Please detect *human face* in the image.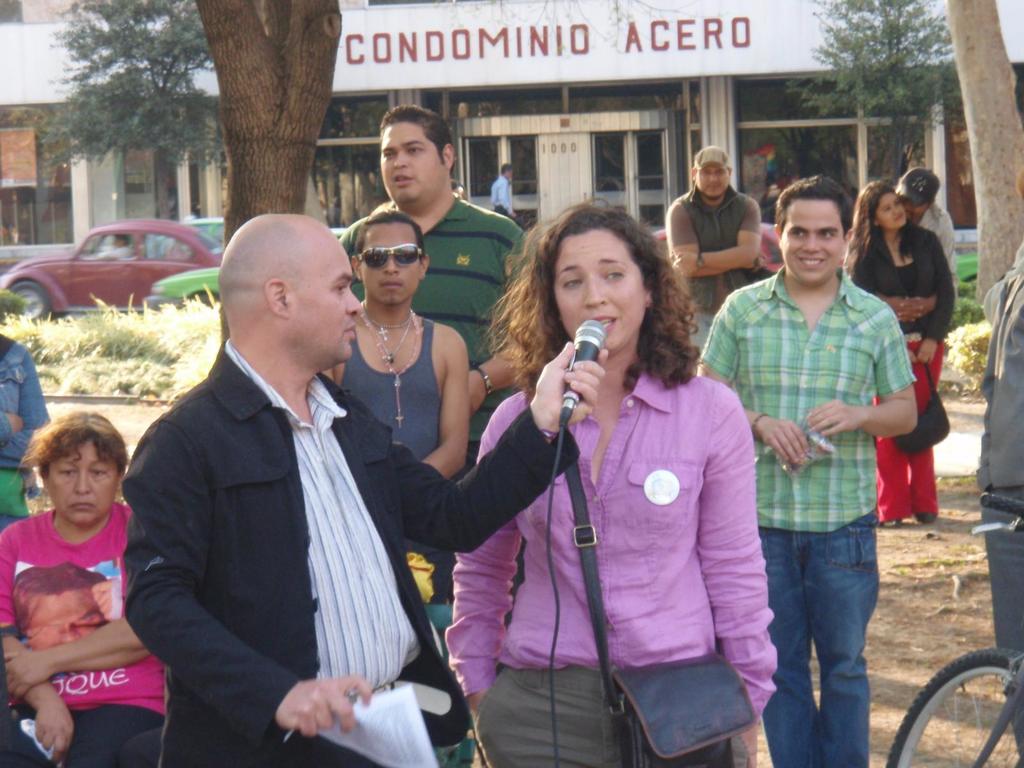
909, 204, 928, 221.
